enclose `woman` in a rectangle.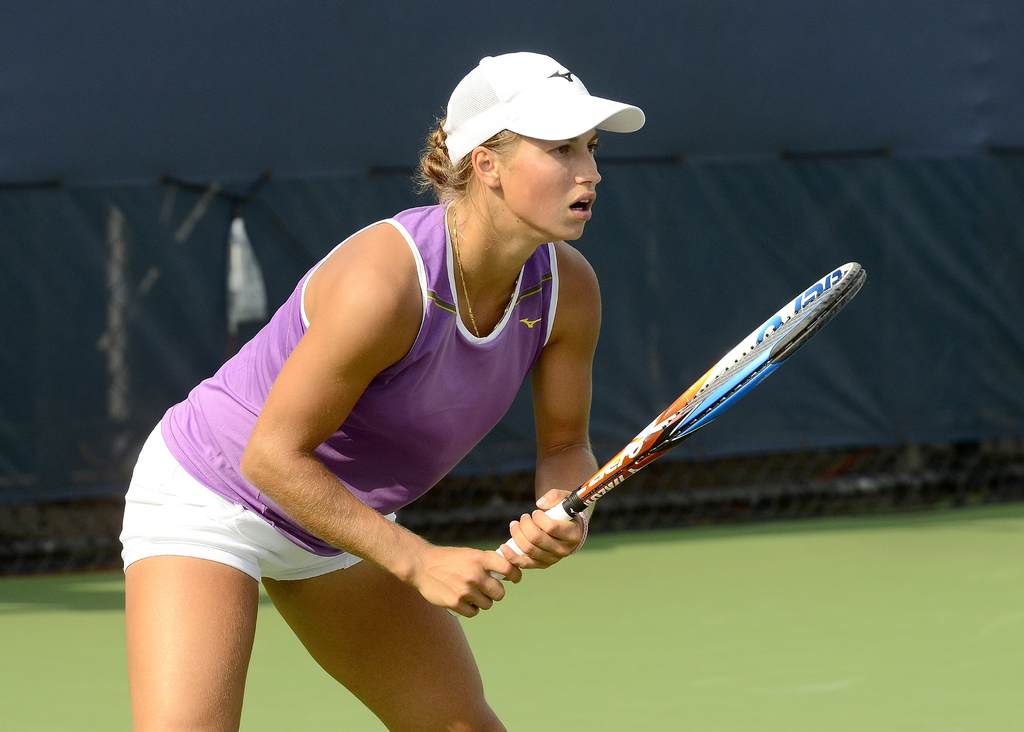
rect(154, 43, 673, 721).
